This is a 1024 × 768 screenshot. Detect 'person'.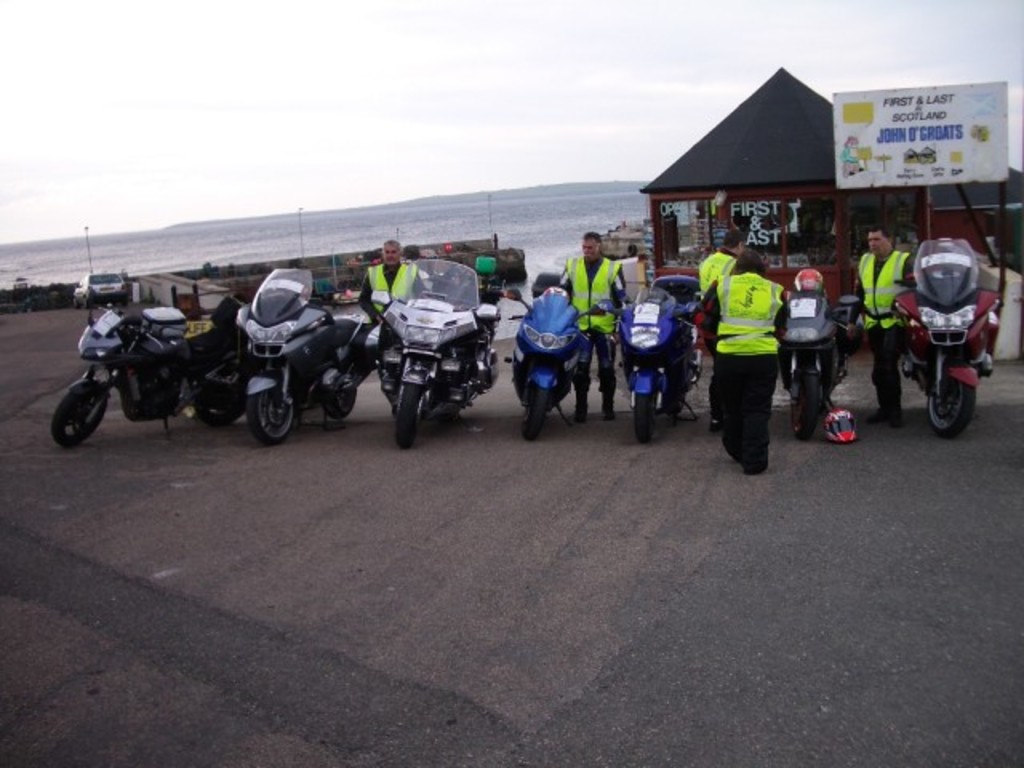
354,237,424,323.
